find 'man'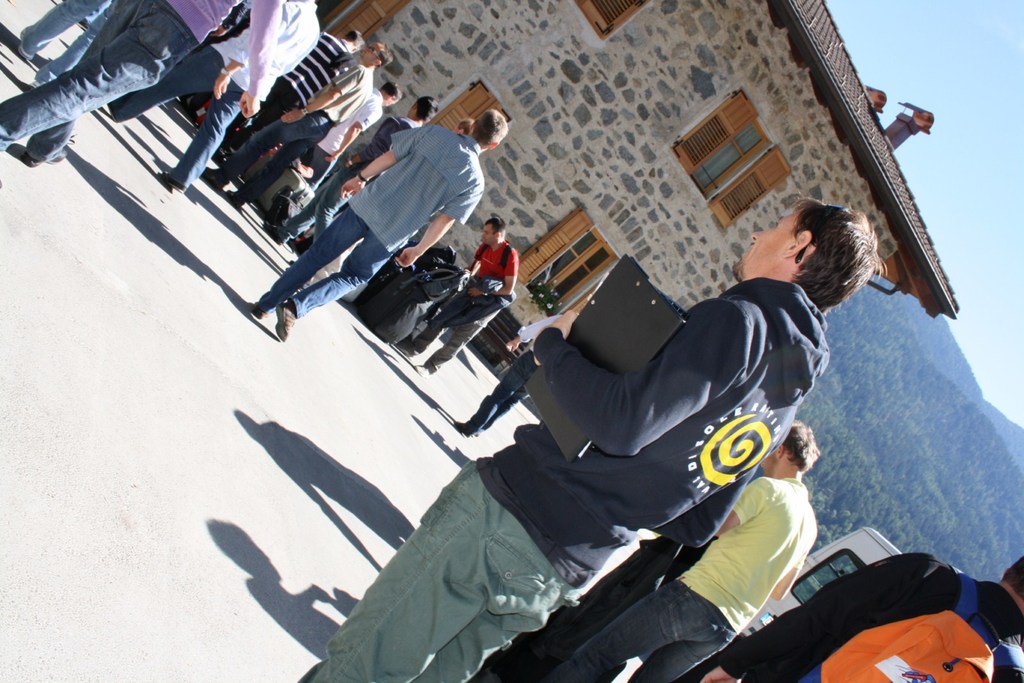
[210,31,364,168]
